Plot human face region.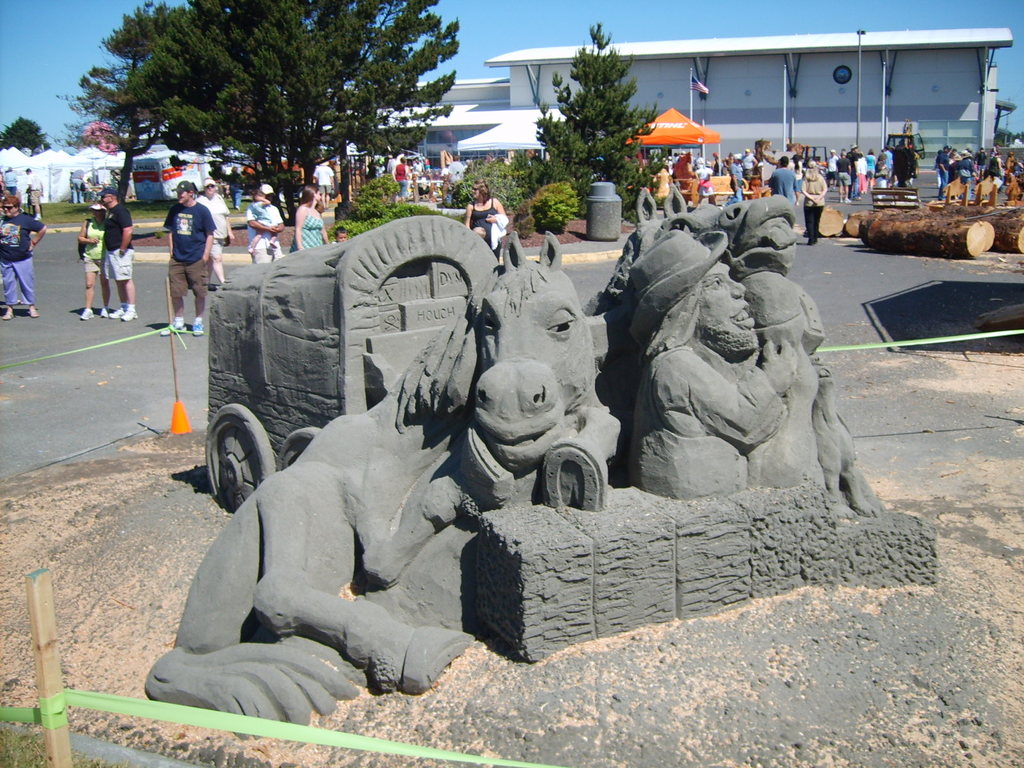
Plotted at [99,195,111,207].
